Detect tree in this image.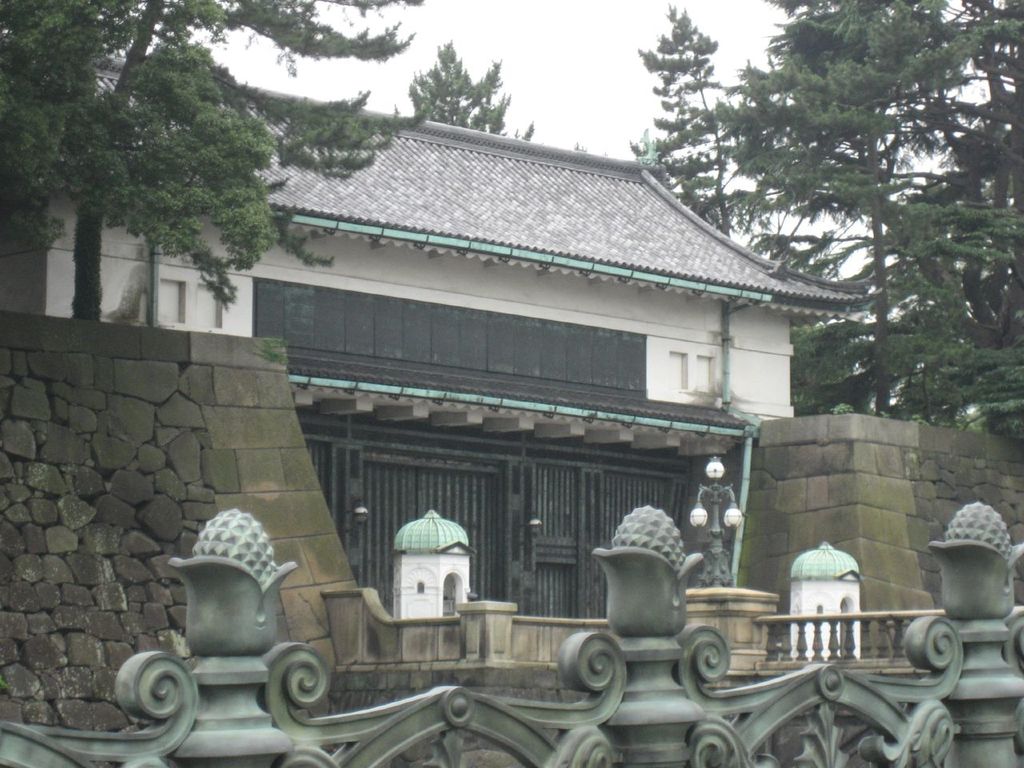
Detection: Rect(386, 38, 546, 146).
